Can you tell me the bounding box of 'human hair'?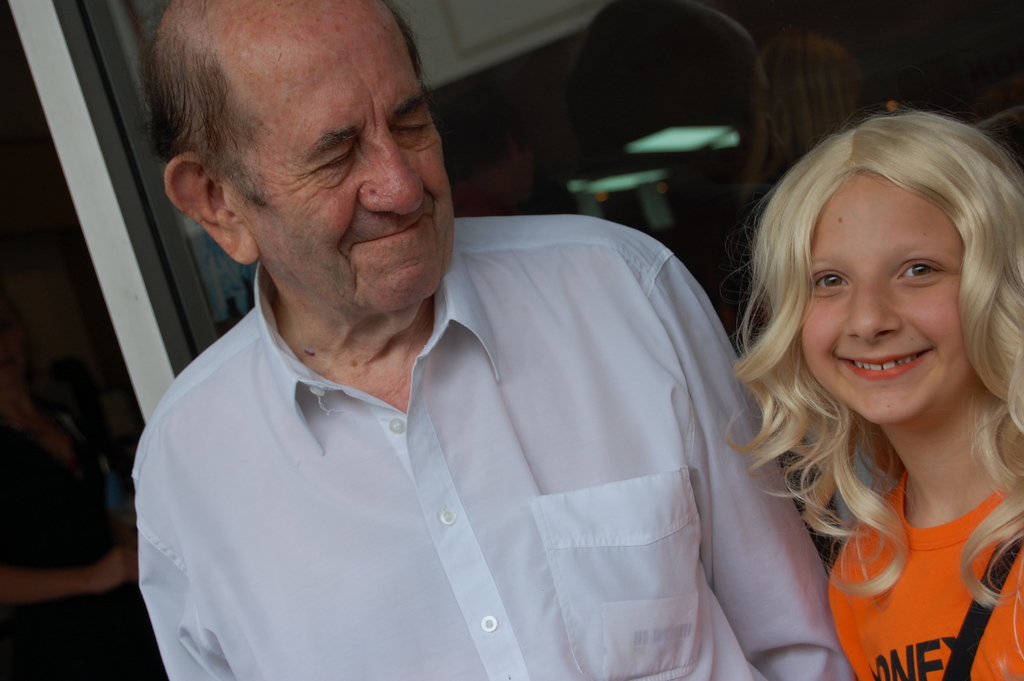
[745, 98, 1016, 564].
